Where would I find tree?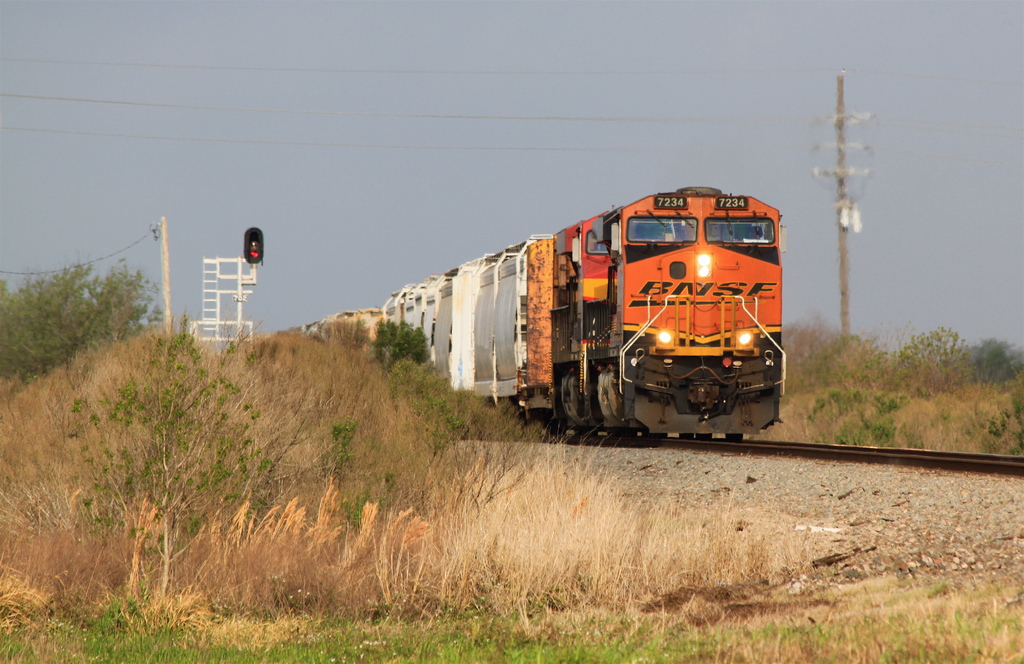
At <region>366, 314, 471, 434</region>.
